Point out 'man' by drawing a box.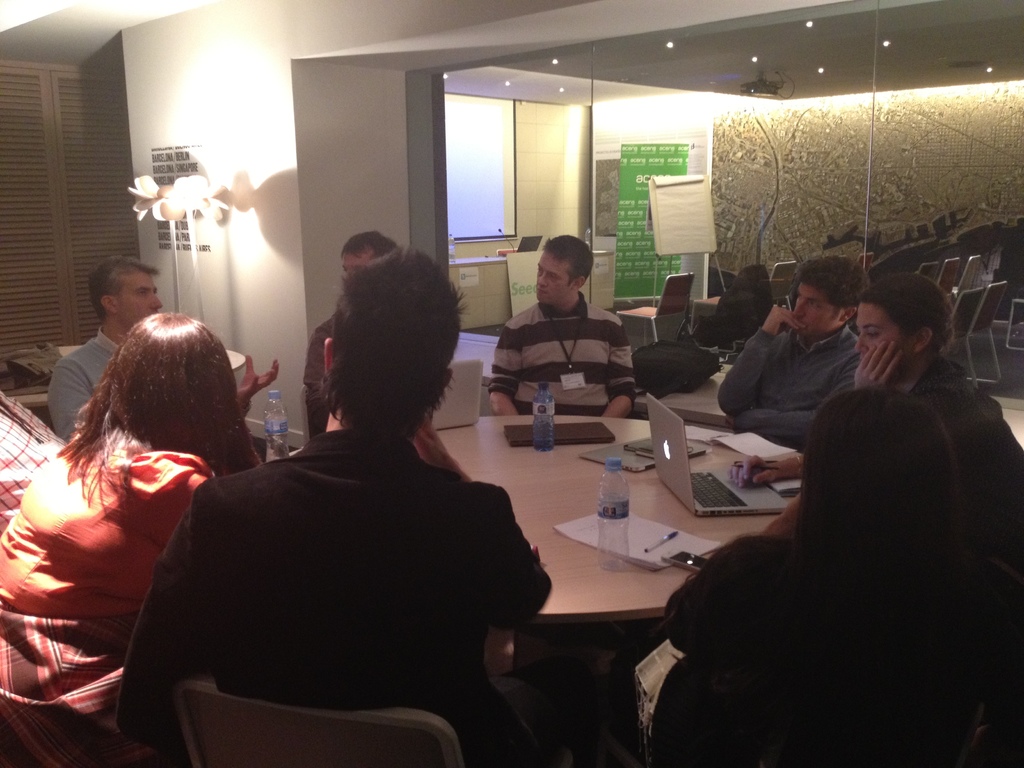
[45,257,287,447].
